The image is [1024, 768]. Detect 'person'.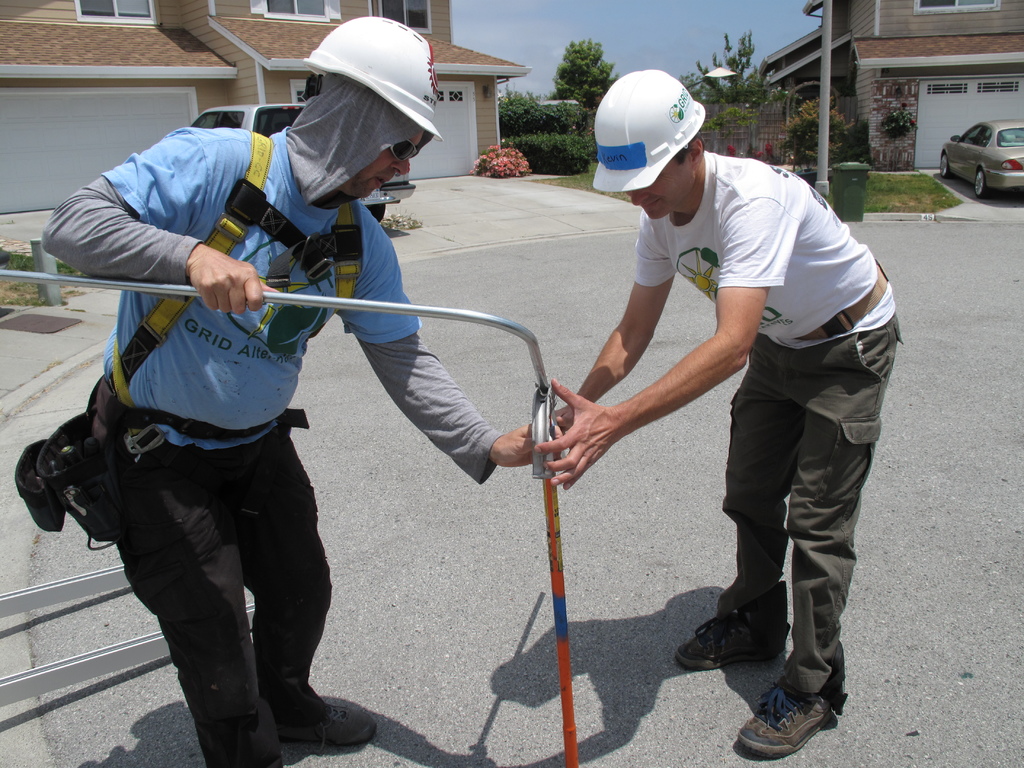
Detection: box(535, 67, 906, 758).
